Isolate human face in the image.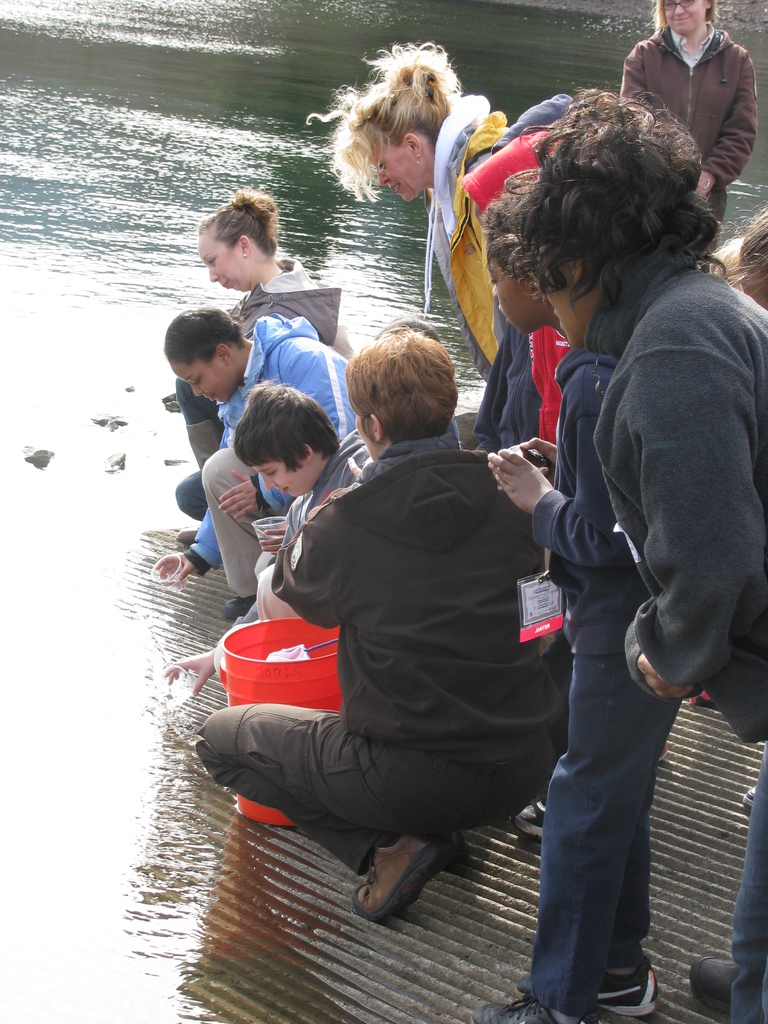
Isolated region: 491,260,538,332.
